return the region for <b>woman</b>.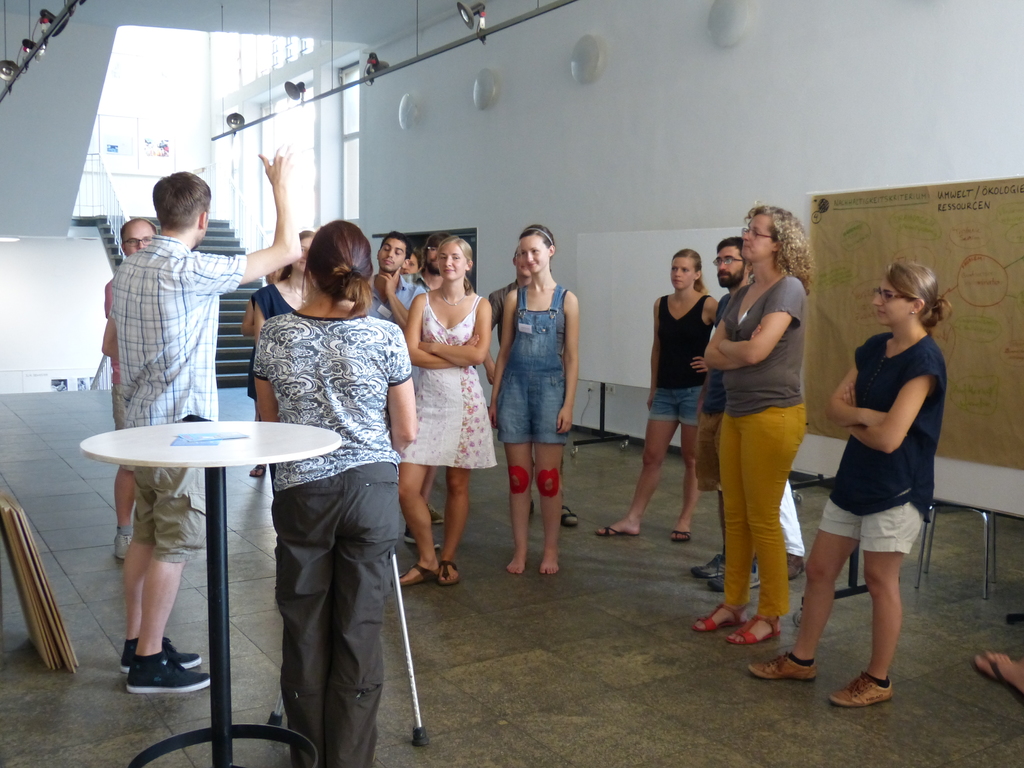
box=[386, 225, 493, 596].
